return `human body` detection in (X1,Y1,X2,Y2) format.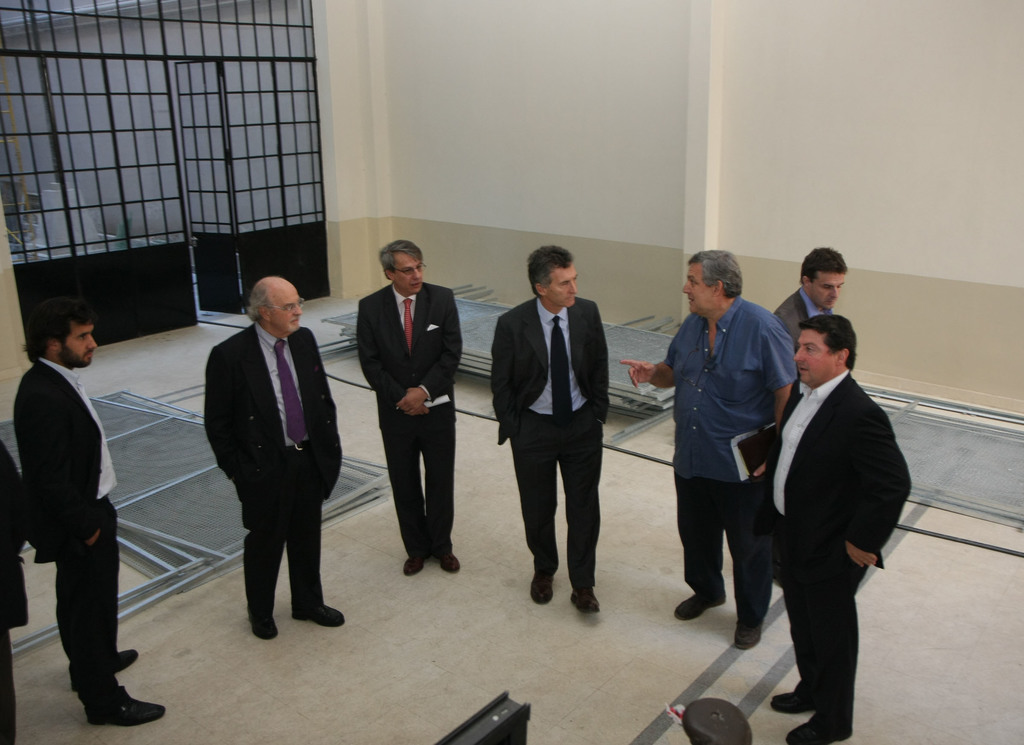
(750,372,914,744).
